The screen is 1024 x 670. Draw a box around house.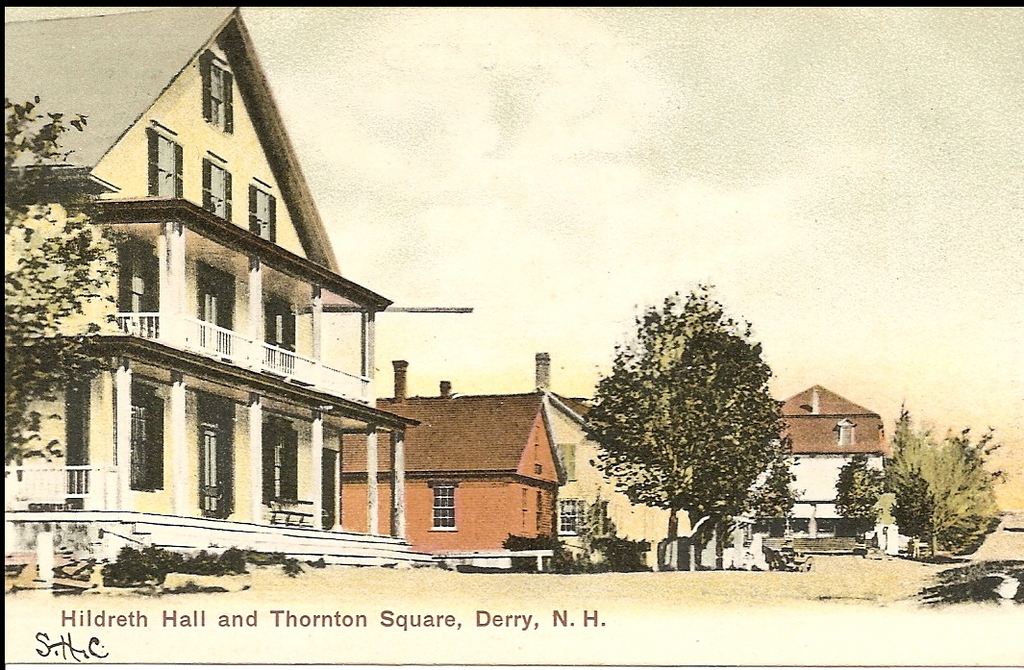
[747, 376, 897, 544].
